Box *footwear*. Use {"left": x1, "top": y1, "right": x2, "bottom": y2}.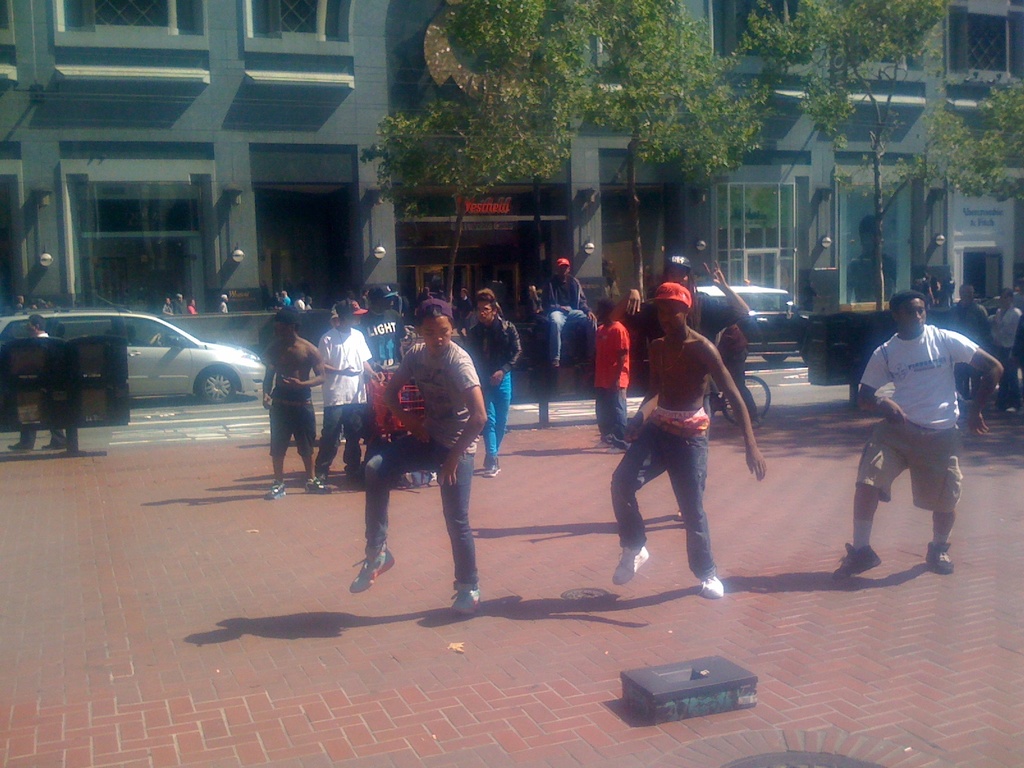
{"left": 41, "top": 444, "right": 67, "bottom": 449}.
